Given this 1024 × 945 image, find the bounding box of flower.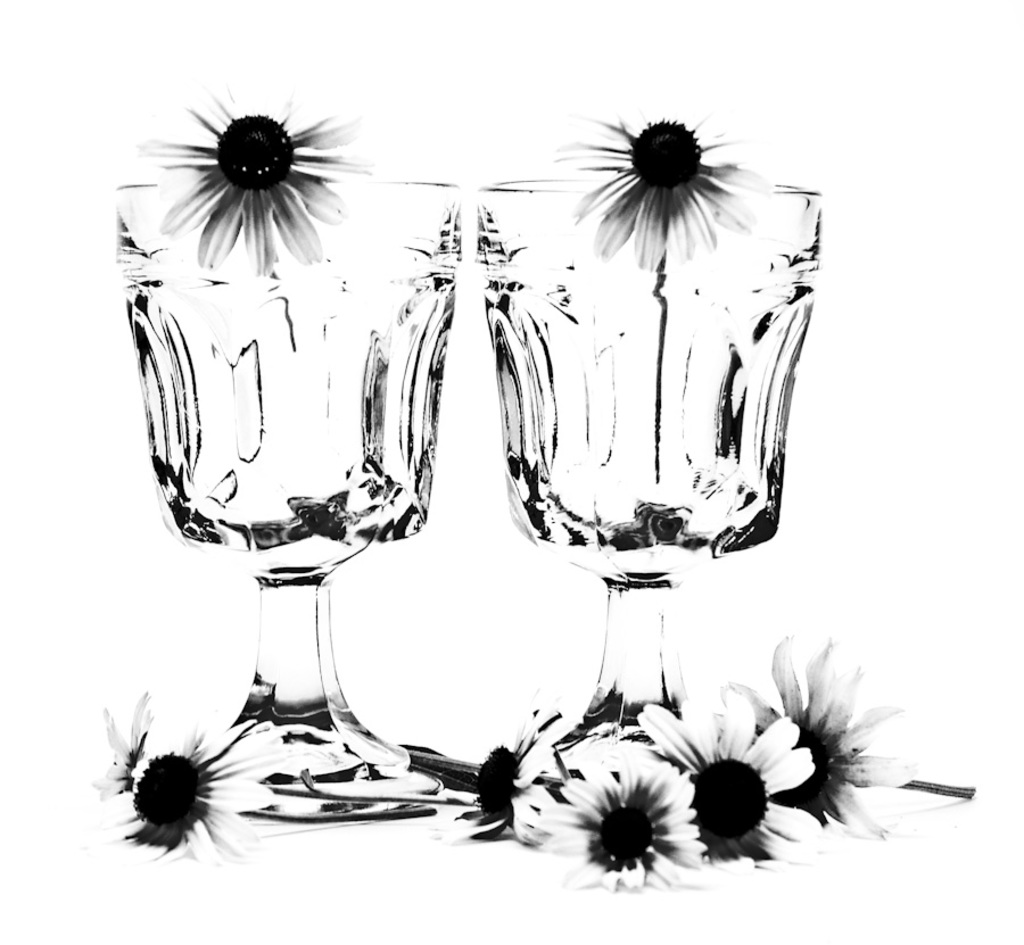
rect(517, 744, 712, 903).
